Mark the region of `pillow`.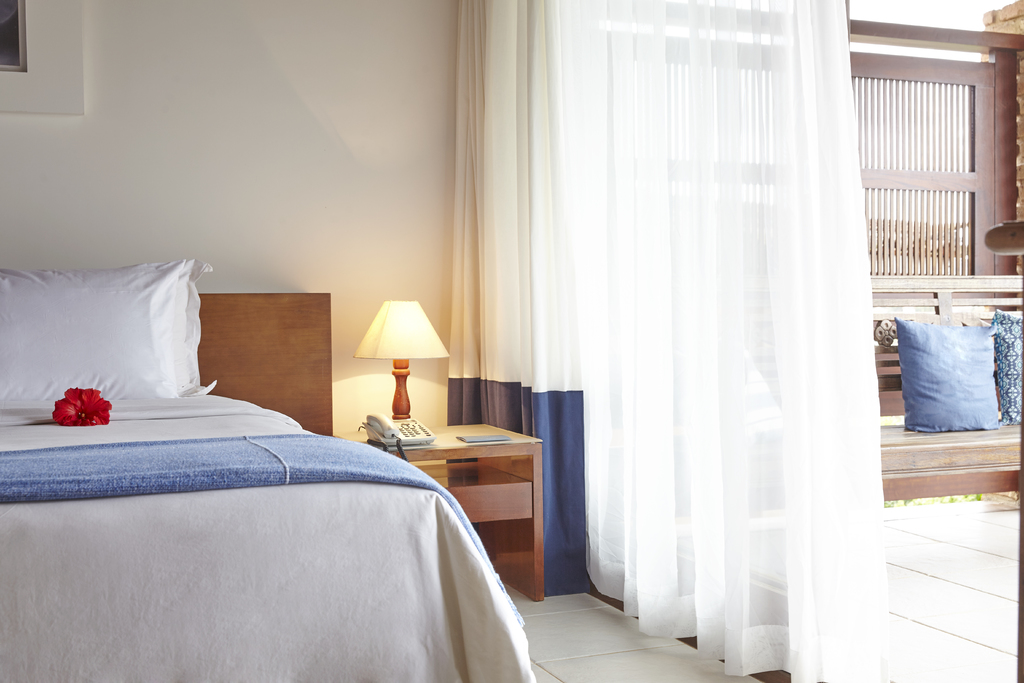
Region: 0:254:231:411.
